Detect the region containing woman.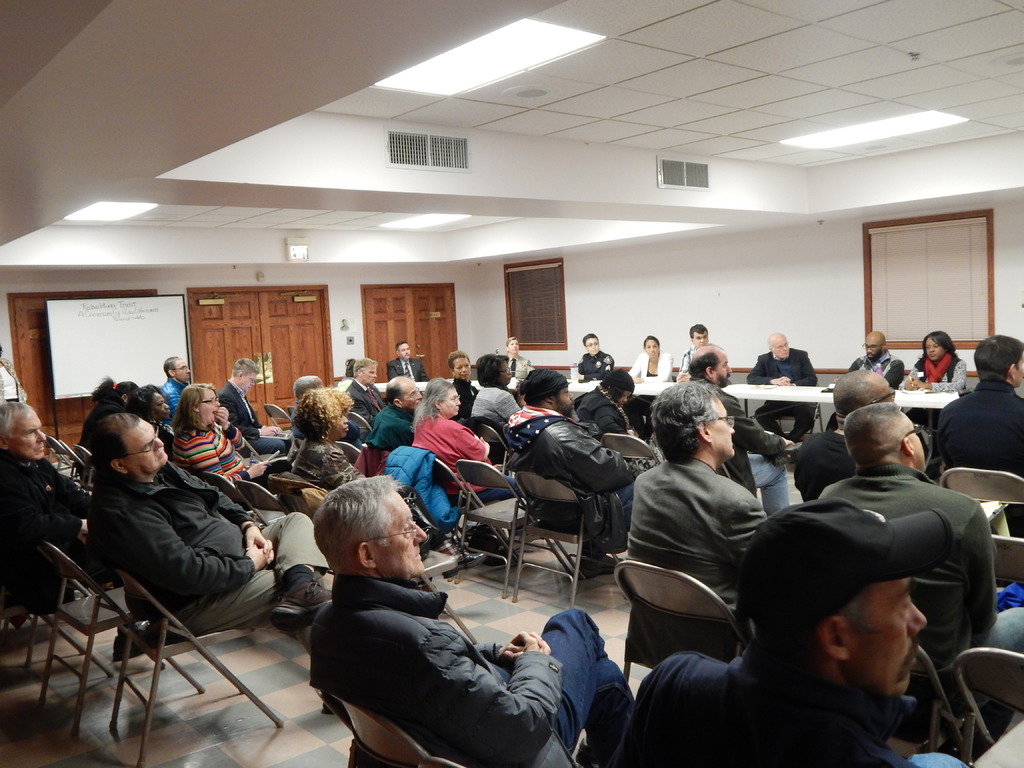
crop(622, 333, 674, 385).
